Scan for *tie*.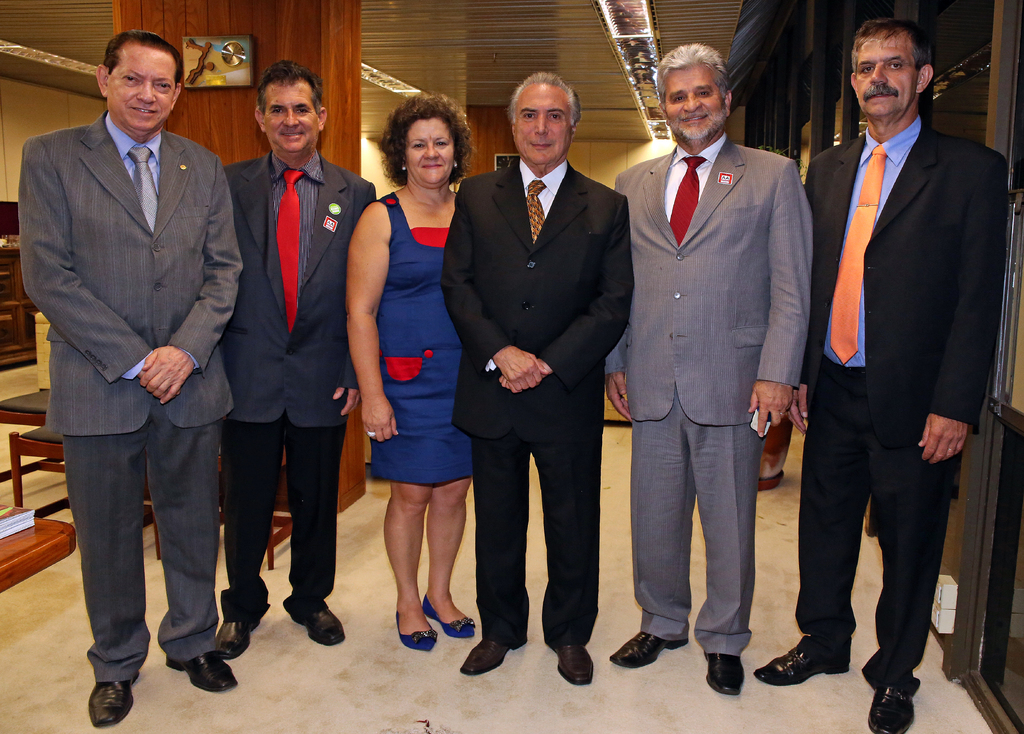
Scan result: (left=524, top=179, right=547, bottom=247).
